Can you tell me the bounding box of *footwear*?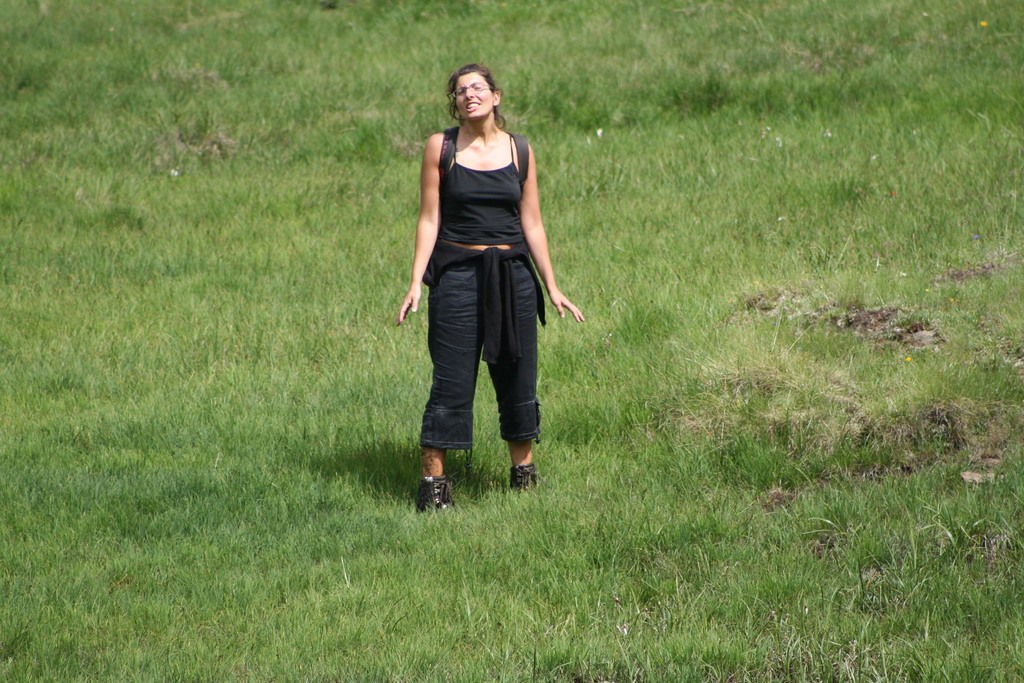
detection(410, 454, 463, 525).
